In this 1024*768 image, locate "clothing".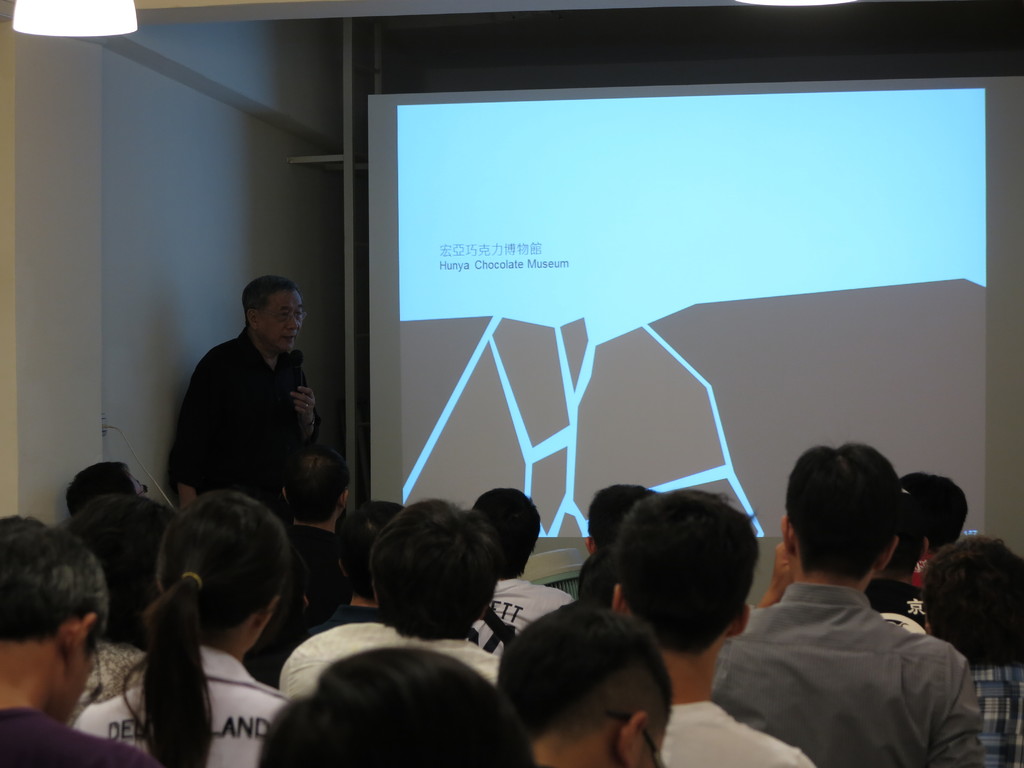
Bounding box: bbox=(714, 552, 982, 761).
